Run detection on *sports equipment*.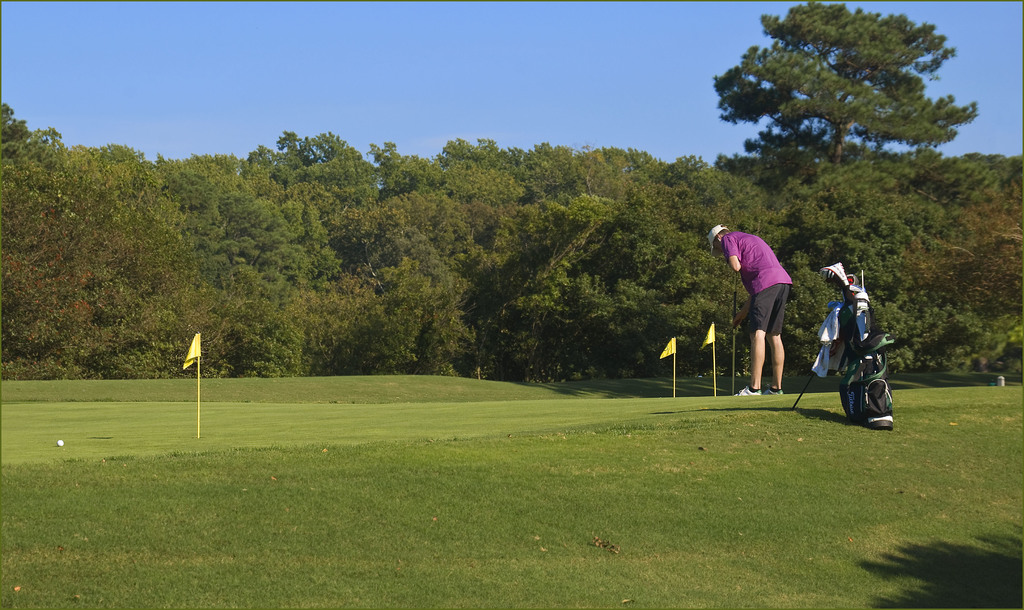
Result: bbox=(762, 383, 786, 395).
